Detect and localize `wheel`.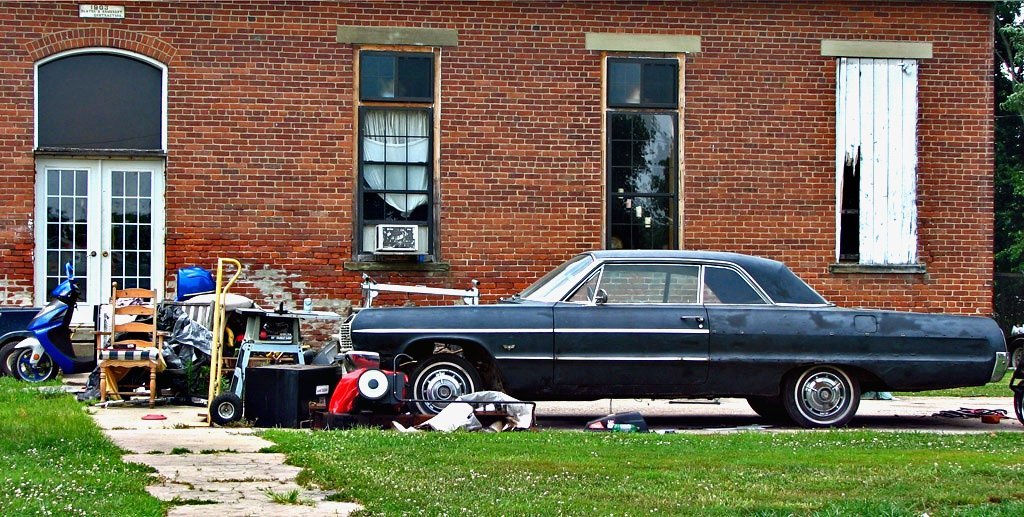
Localized at box=[1, 330, 34, 380].
